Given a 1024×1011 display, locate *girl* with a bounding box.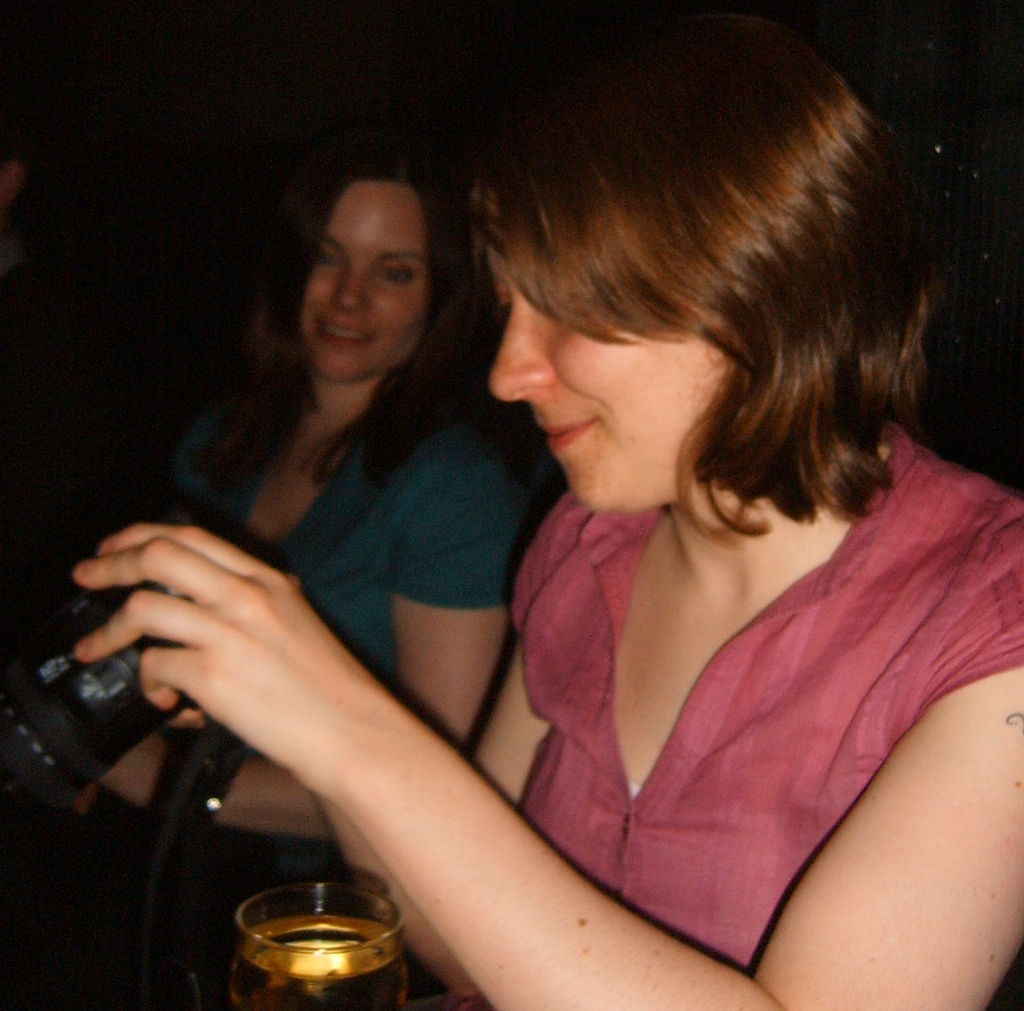
Located: [0,128,537,833].
